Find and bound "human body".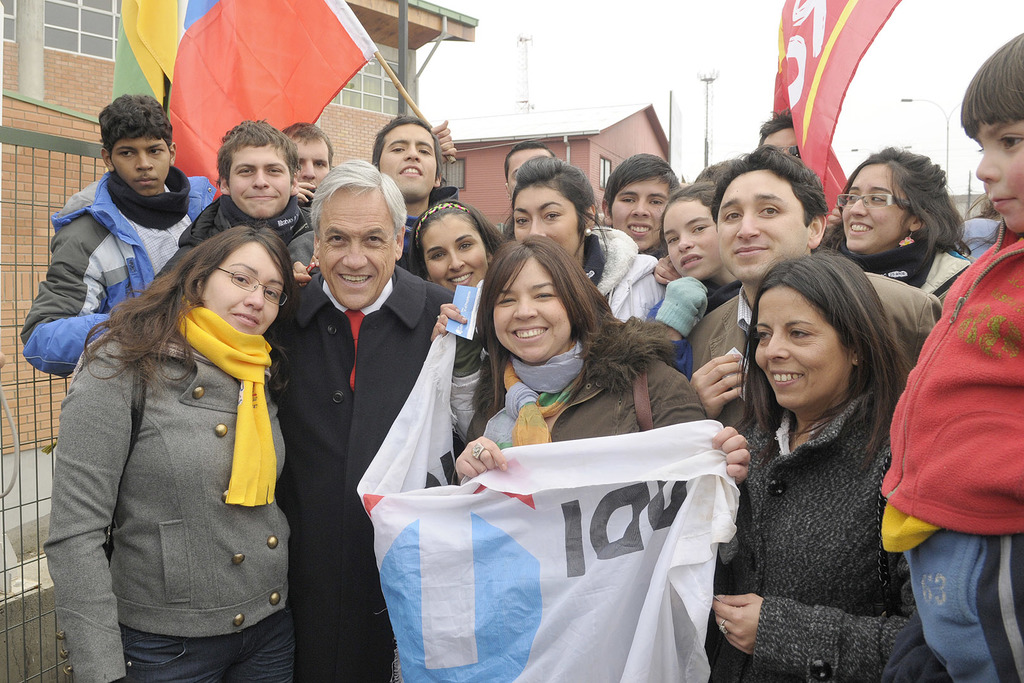
Bound: {"x1": 508, "y1": 159, "x2": 665, "y2": 338}.
